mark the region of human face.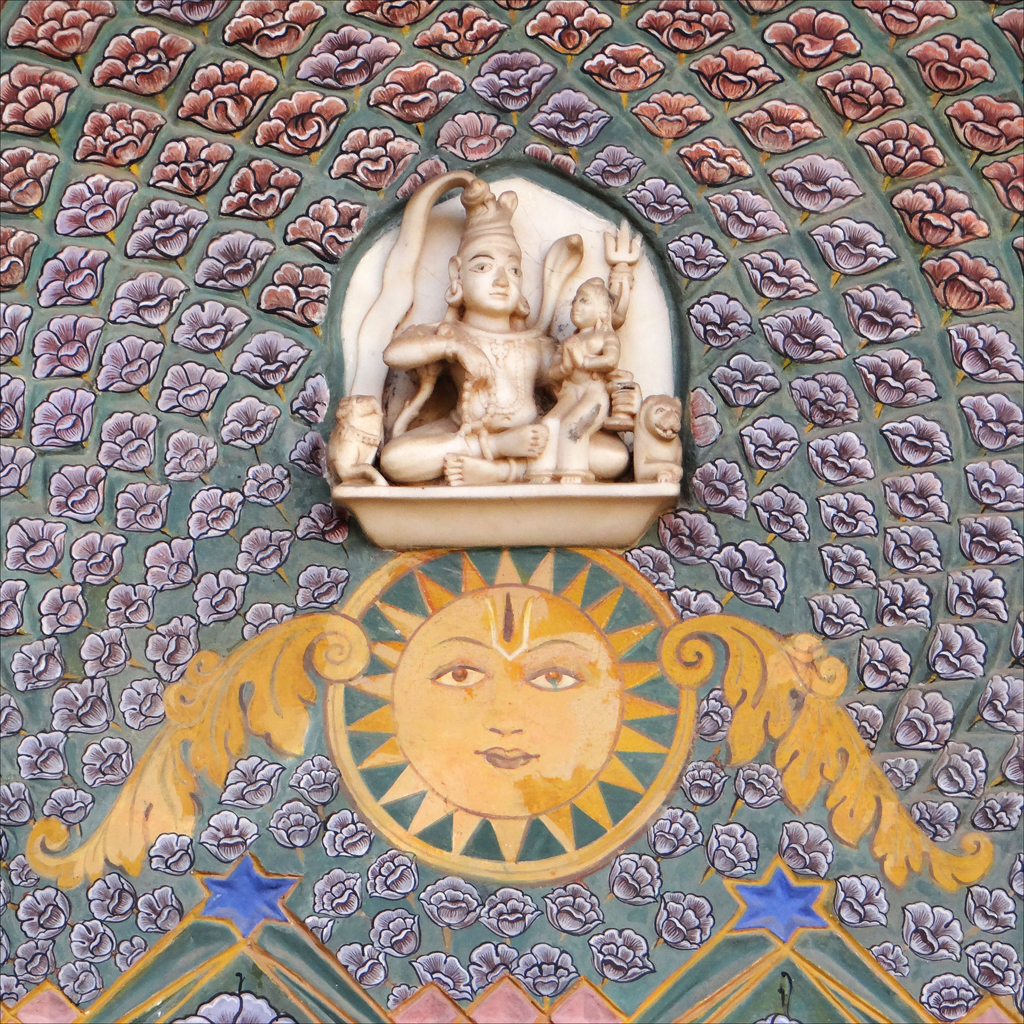
Region: rect(396, 590, 619, 820).
